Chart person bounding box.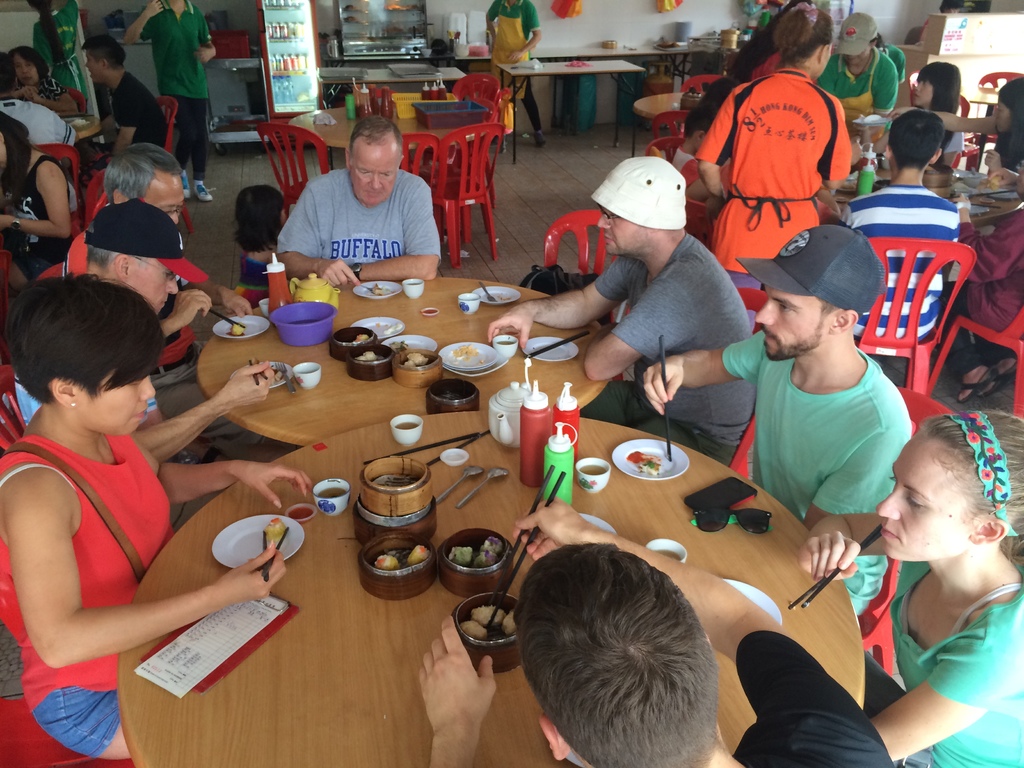
Charted: [left=0, top=264, right=318, bottom=758].
